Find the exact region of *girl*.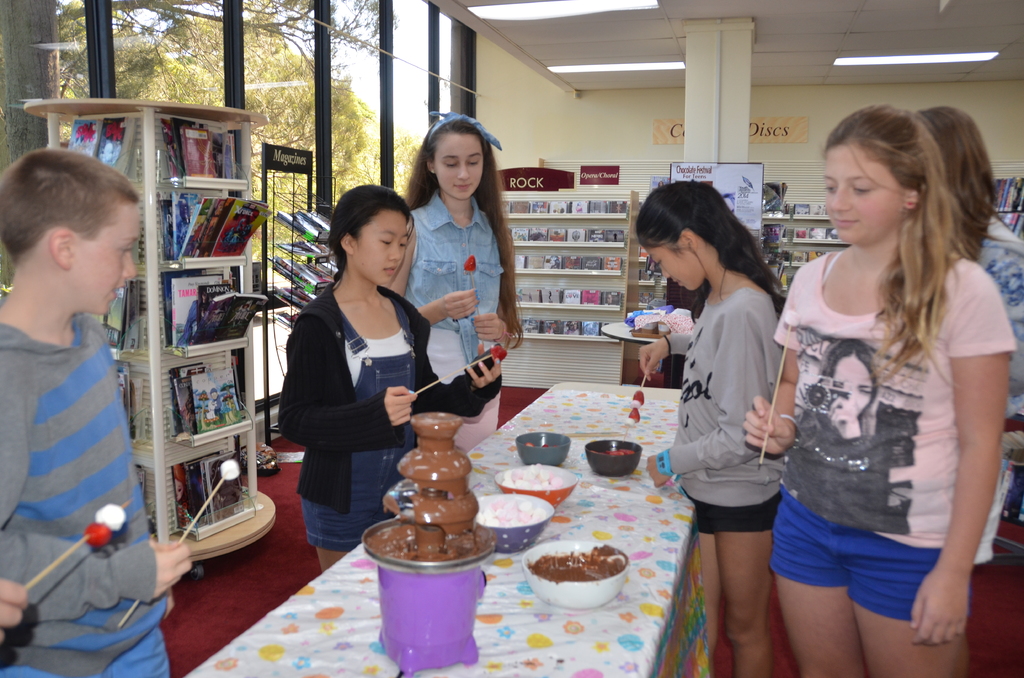
Exact region: {"left": 274, "top": 182, "right": 502, "bottom": 574}.
